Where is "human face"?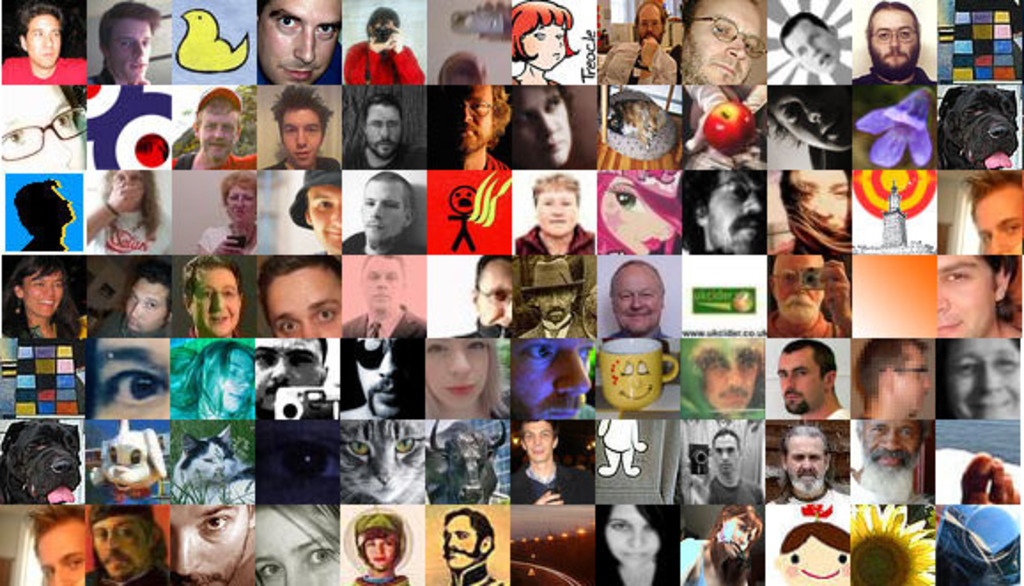
<bbox>448, 83, 491, 150</bbox>.
